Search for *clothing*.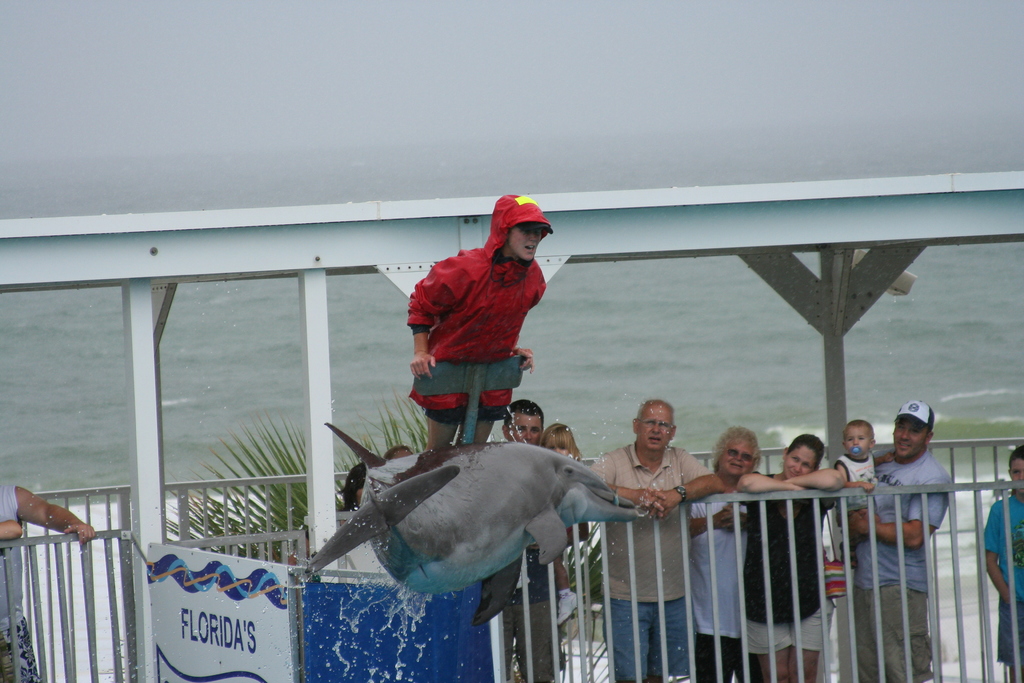
Found at <box>856,441,958,682</box>.
